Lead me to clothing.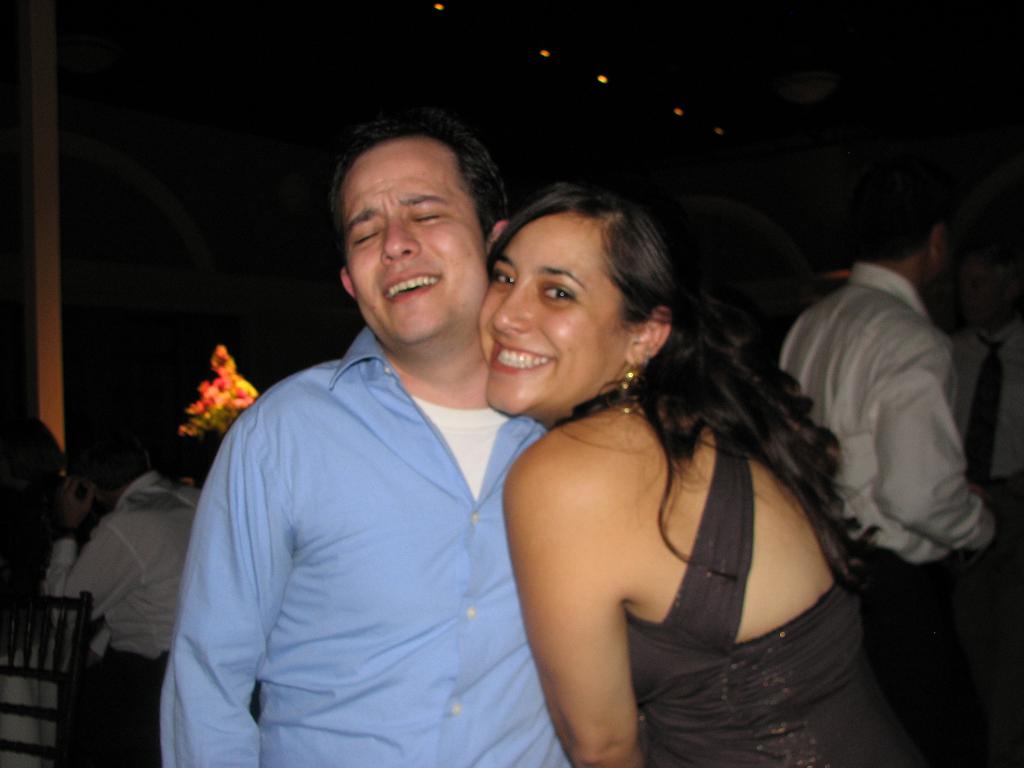
Lead to box=[943, 321, 1023, 559].
